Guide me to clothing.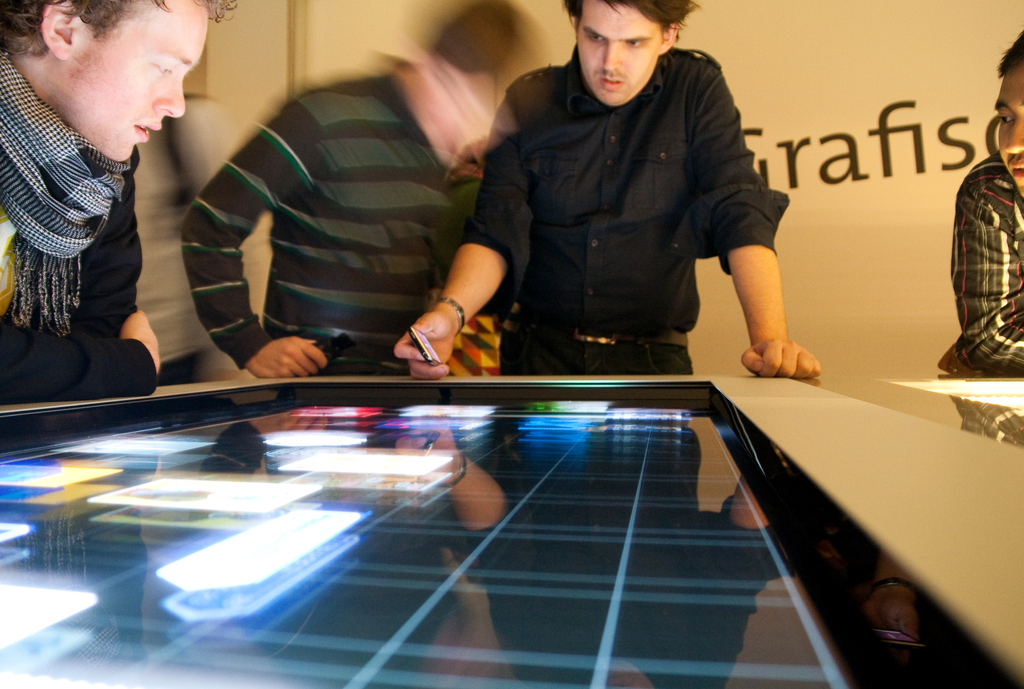
Guidance: x1=183 y1=68 x2=478 y2=378.
